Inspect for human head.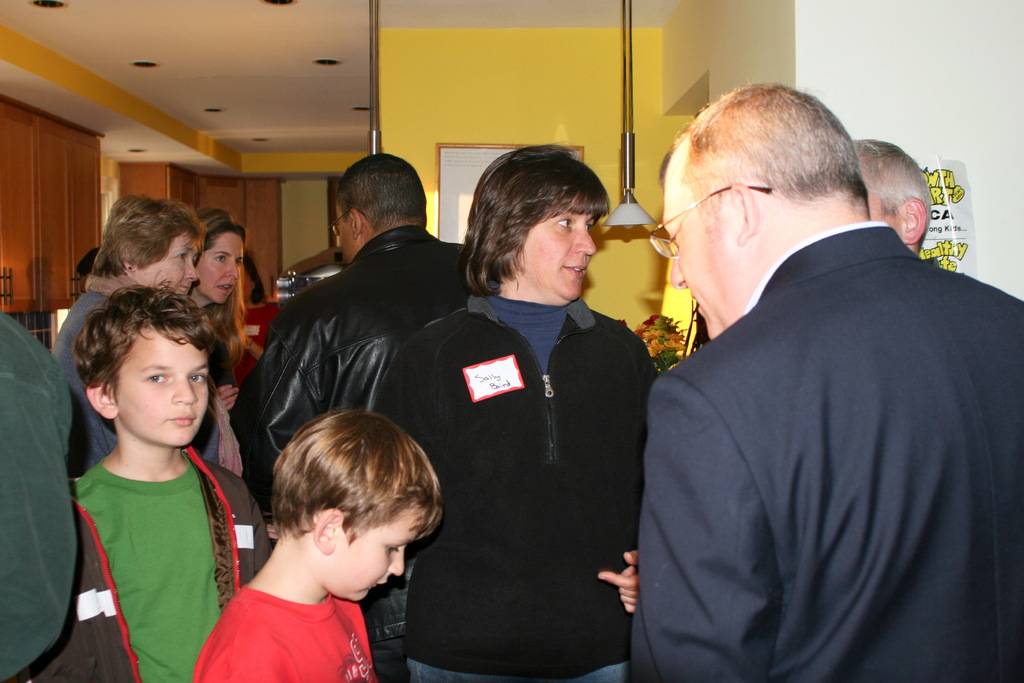
Inspection: bbox(448, 139, 612, 299).
